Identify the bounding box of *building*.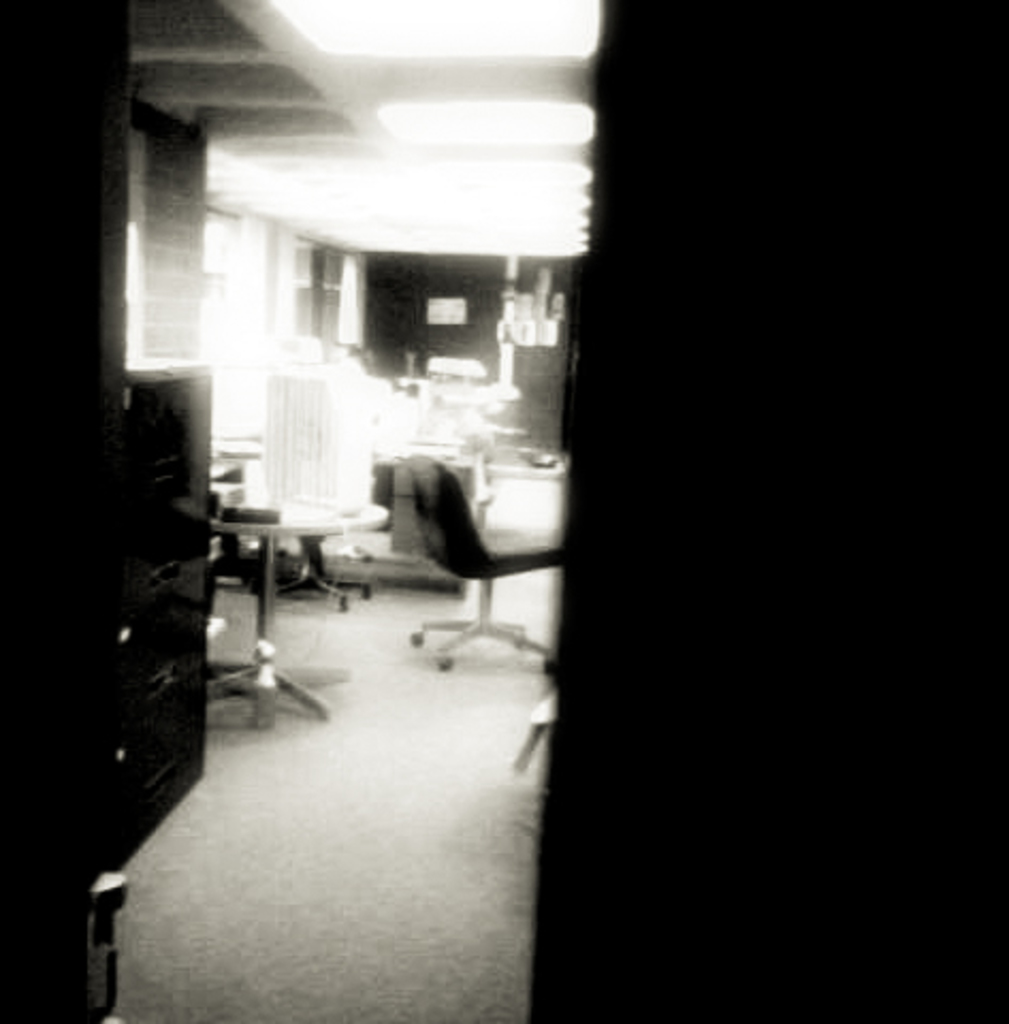
bbox=(0, 0, 1007, 1022).
